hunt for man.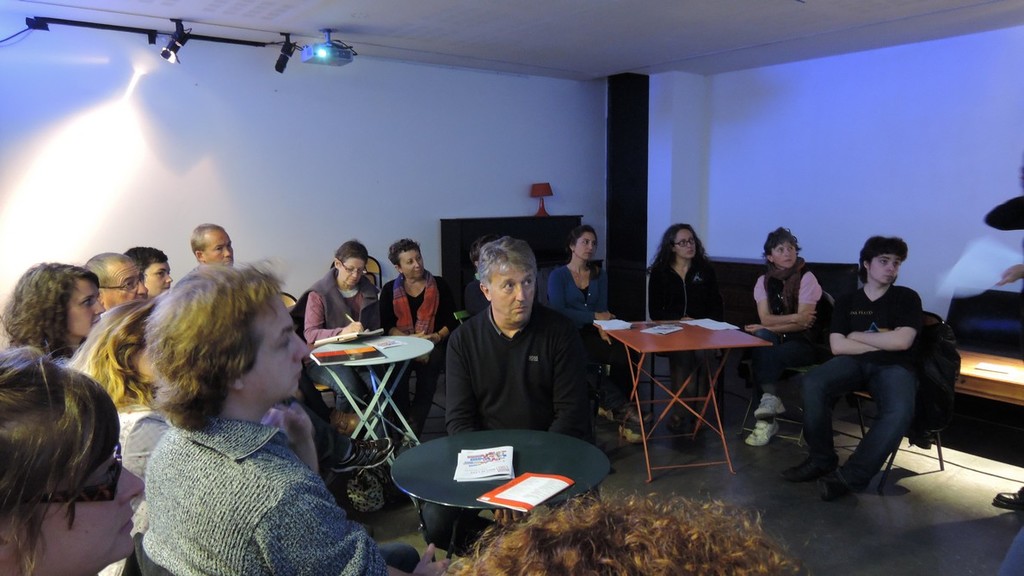
Hunted down at (left=751, top=231, right=820, bottom=455).
